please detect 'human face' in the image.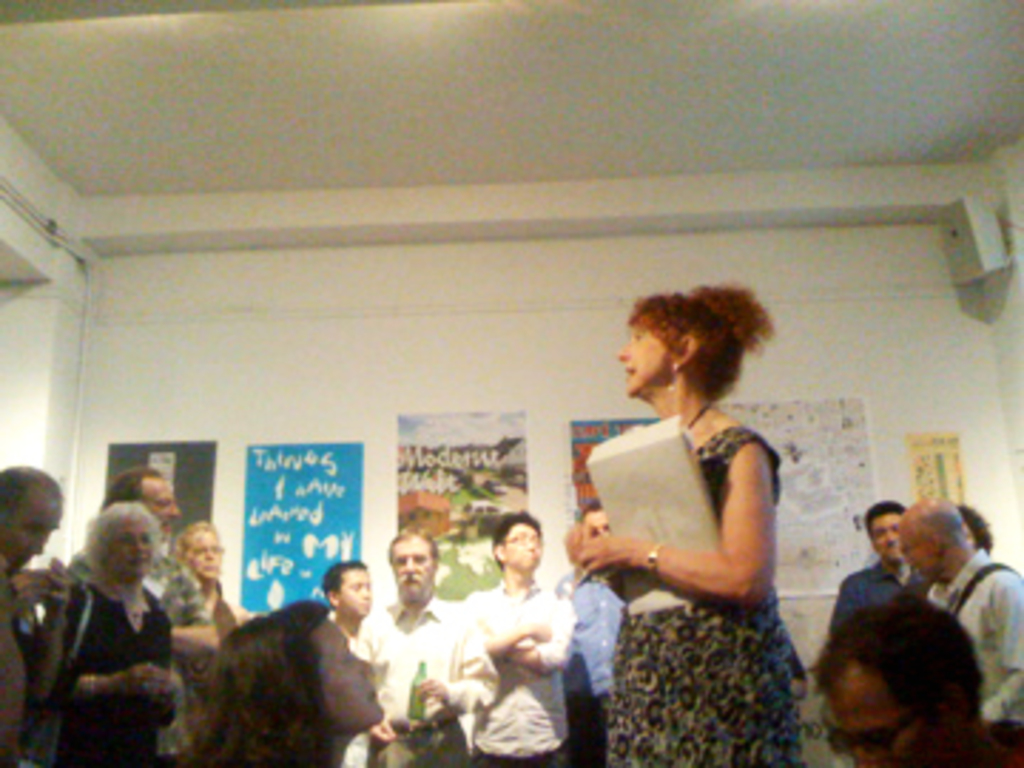
bbox=[131, 466, 179, 521].
